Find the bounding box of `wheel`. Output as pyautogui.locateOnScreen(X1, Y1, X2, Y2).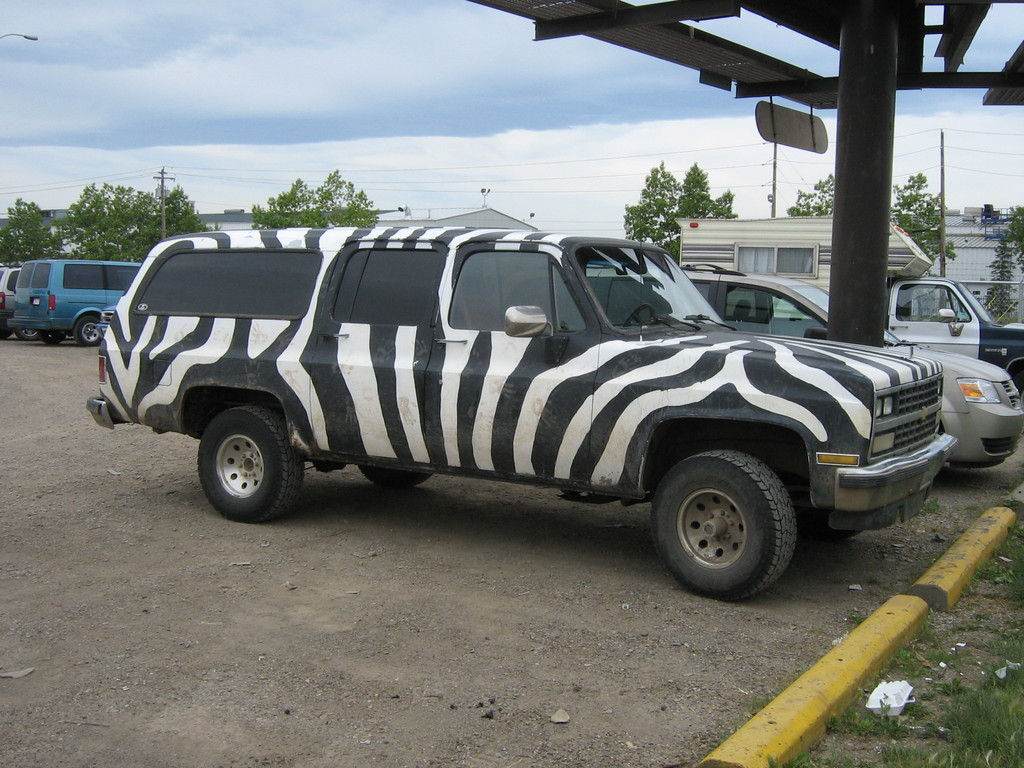
pyautogui.locateOnScreen(361, 465, 433, 488).
